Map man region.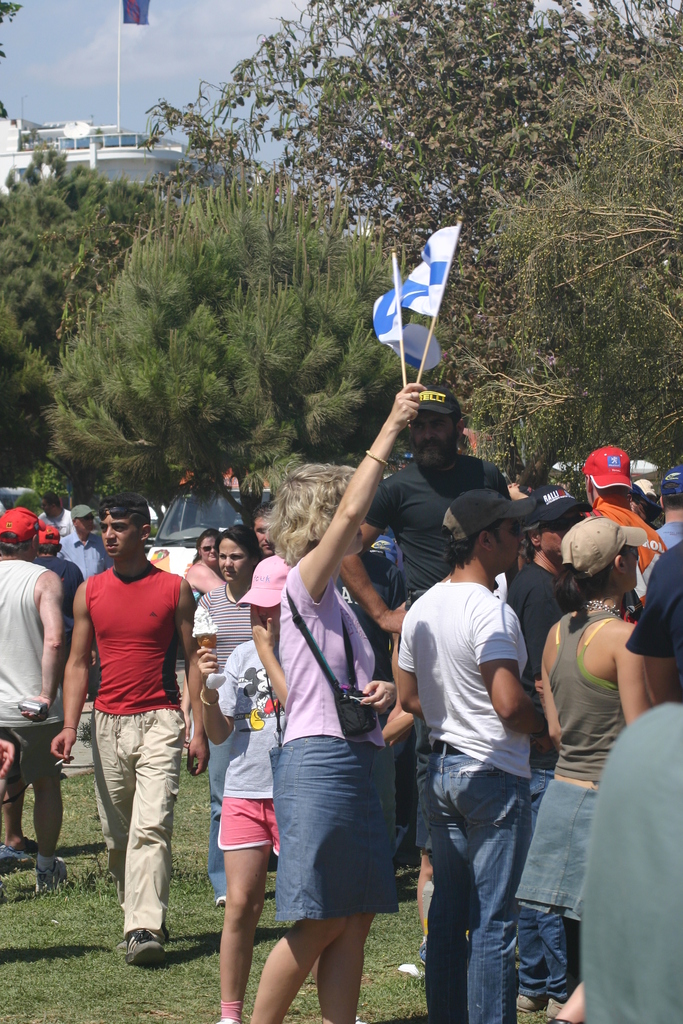
Mapped to box(397, 489, 556, 1023).
